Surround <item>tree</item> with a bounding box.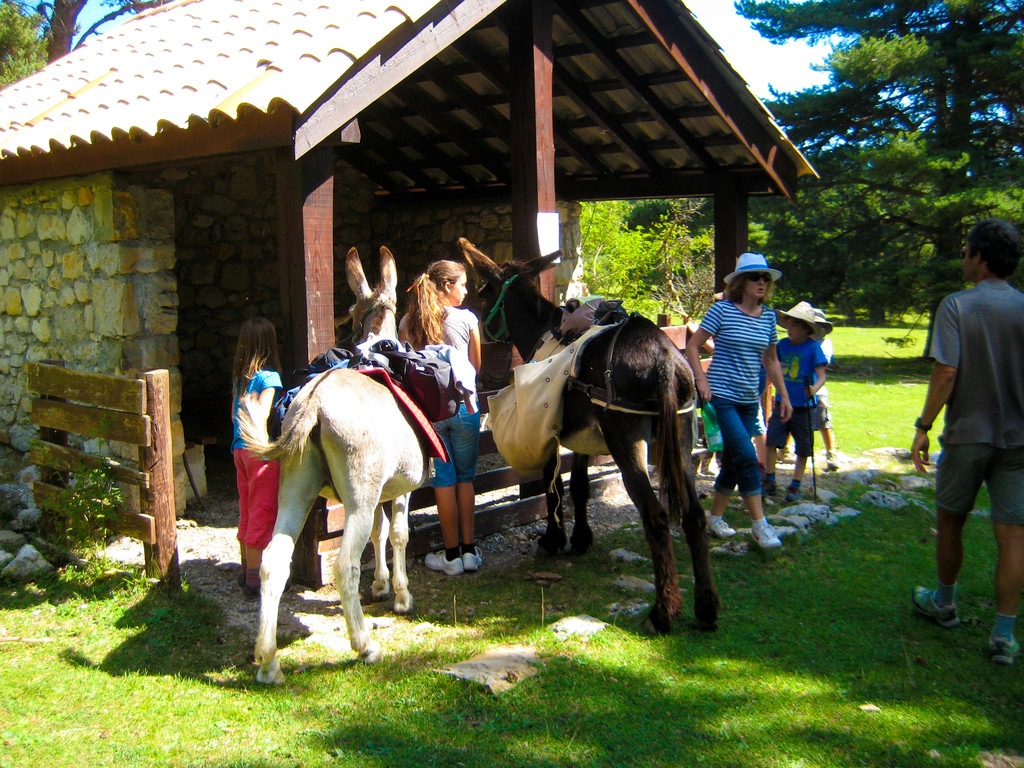
[left=0, top=0, right=154, bottom=92].
